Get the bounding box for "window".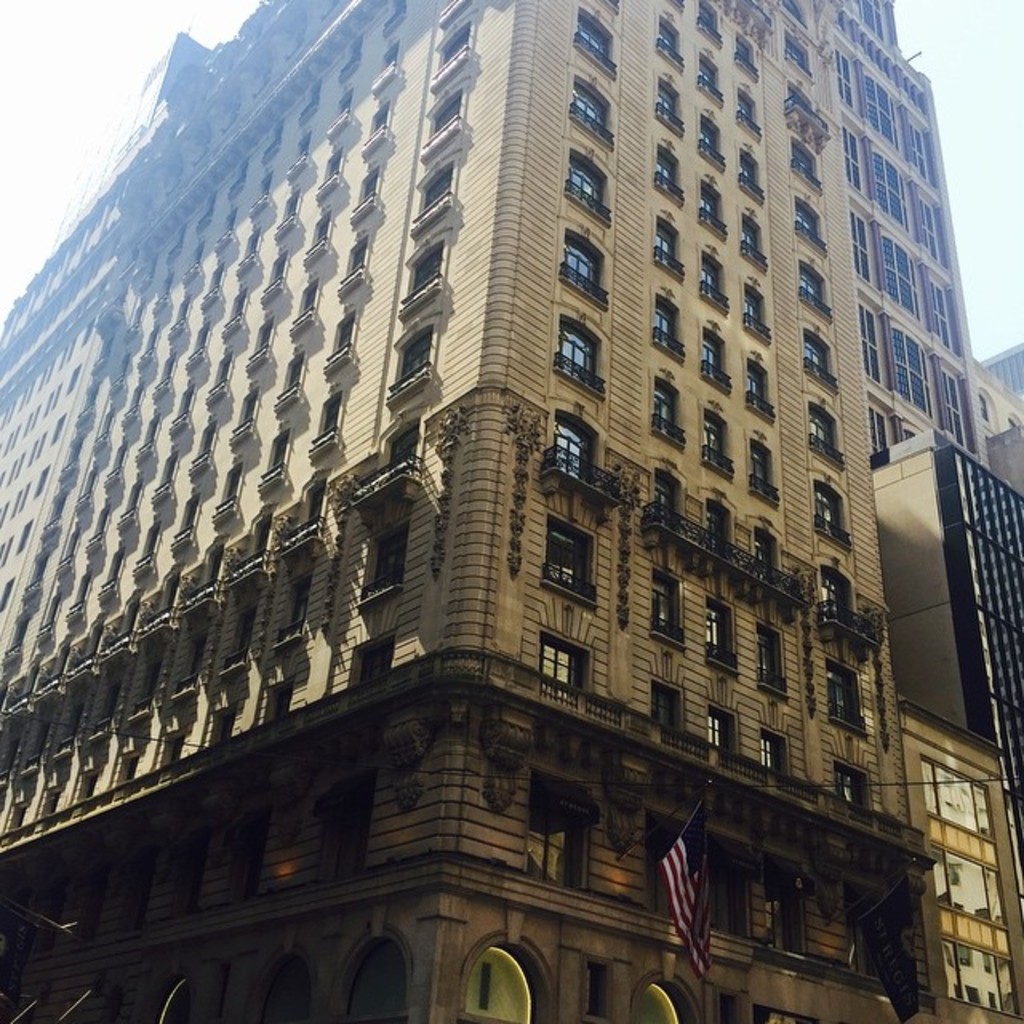
locate(658, 14, 685, 62).
